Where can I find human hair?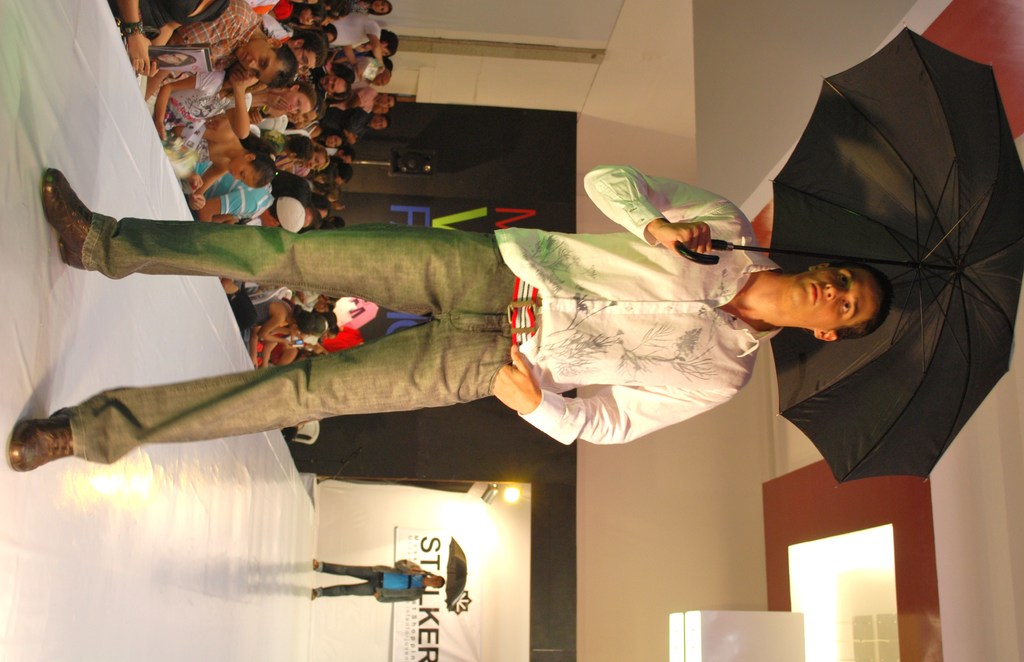
You can find it at BBox(298, 83, 315, 111).
